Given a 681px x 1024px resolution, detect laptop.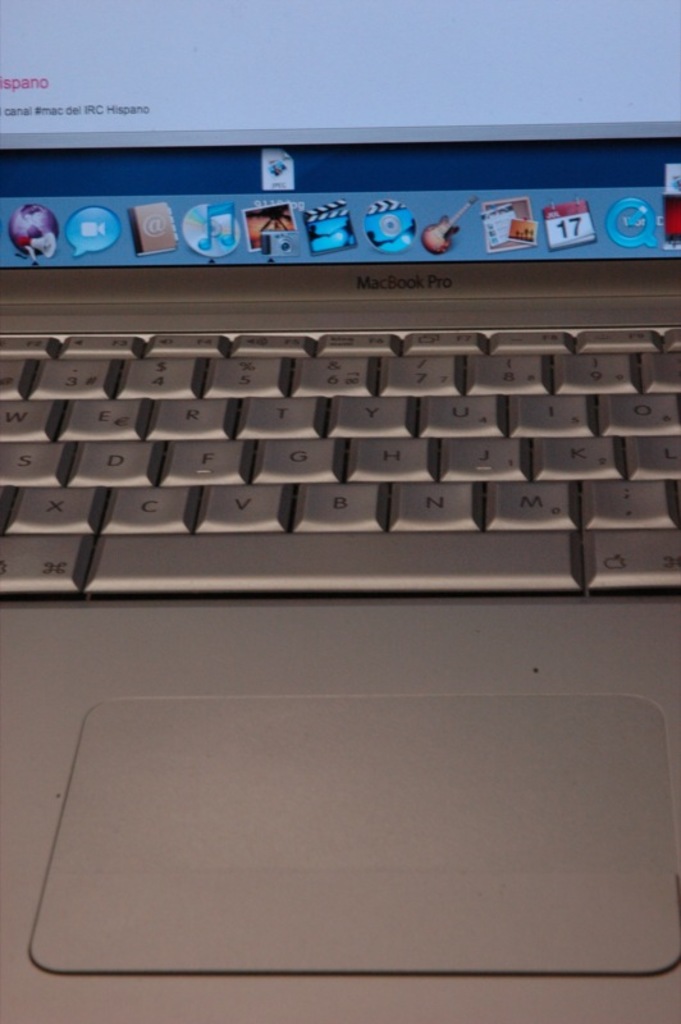
bbox=(0, 0, 680, 1023).
